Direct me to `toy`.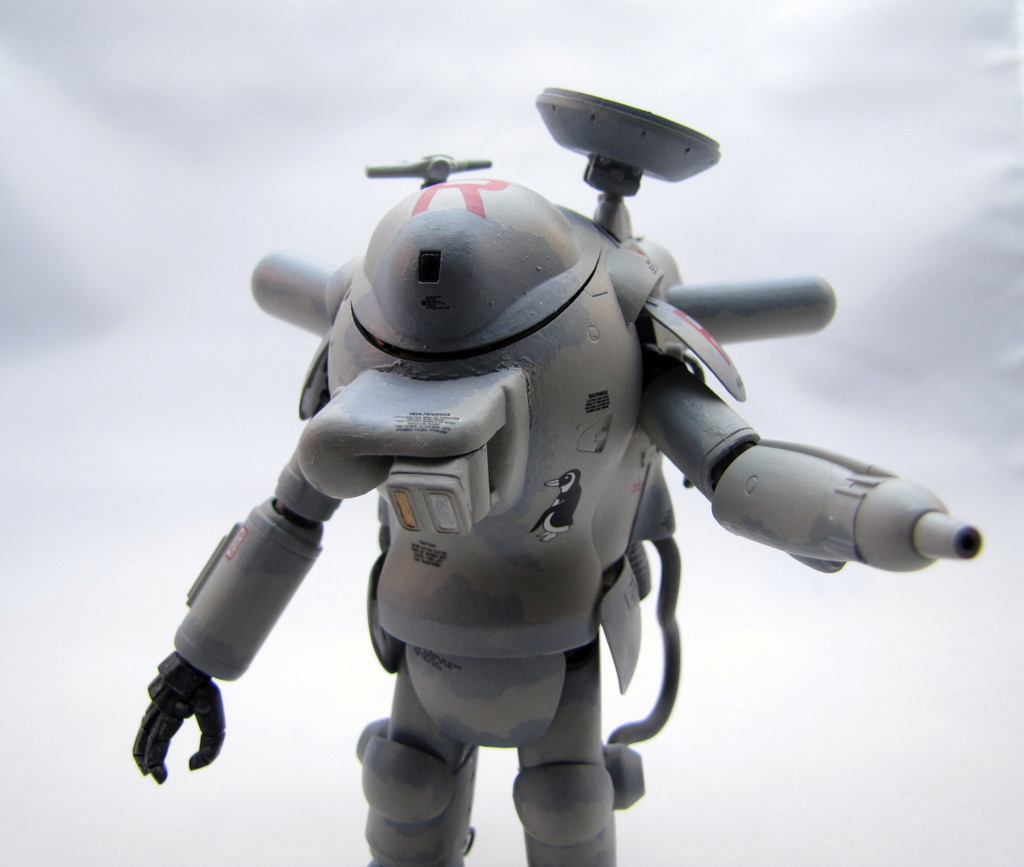
Direction: 82:112:1023:864.
